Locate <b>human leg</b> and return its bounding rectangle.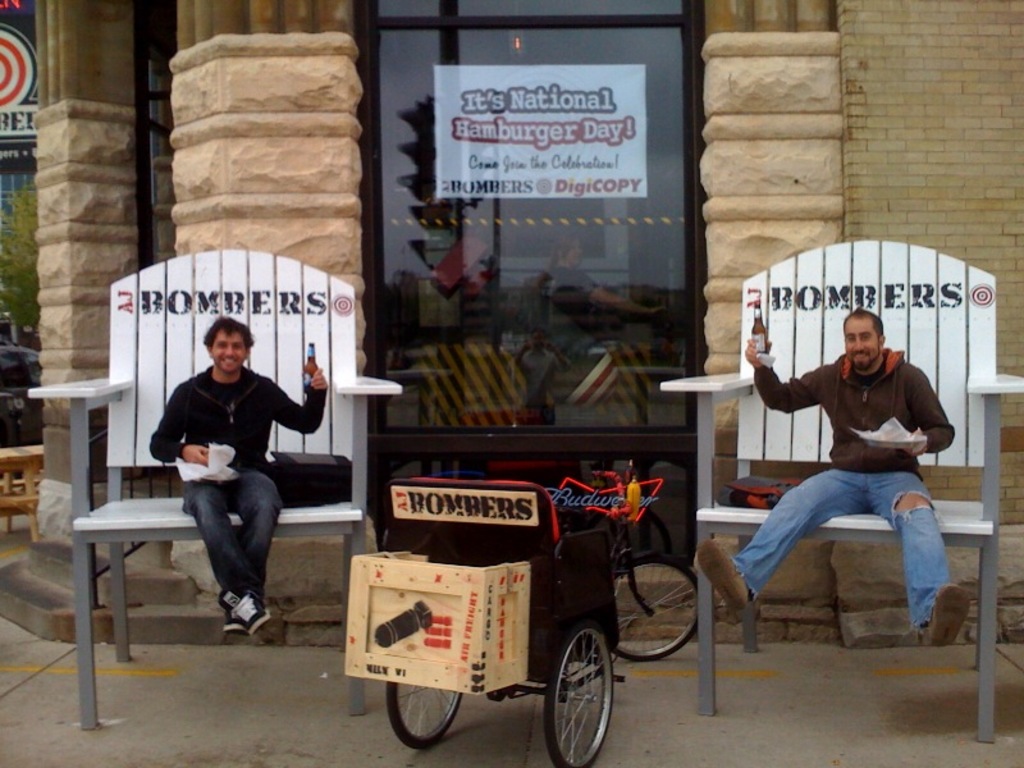
698:465:864:613.
